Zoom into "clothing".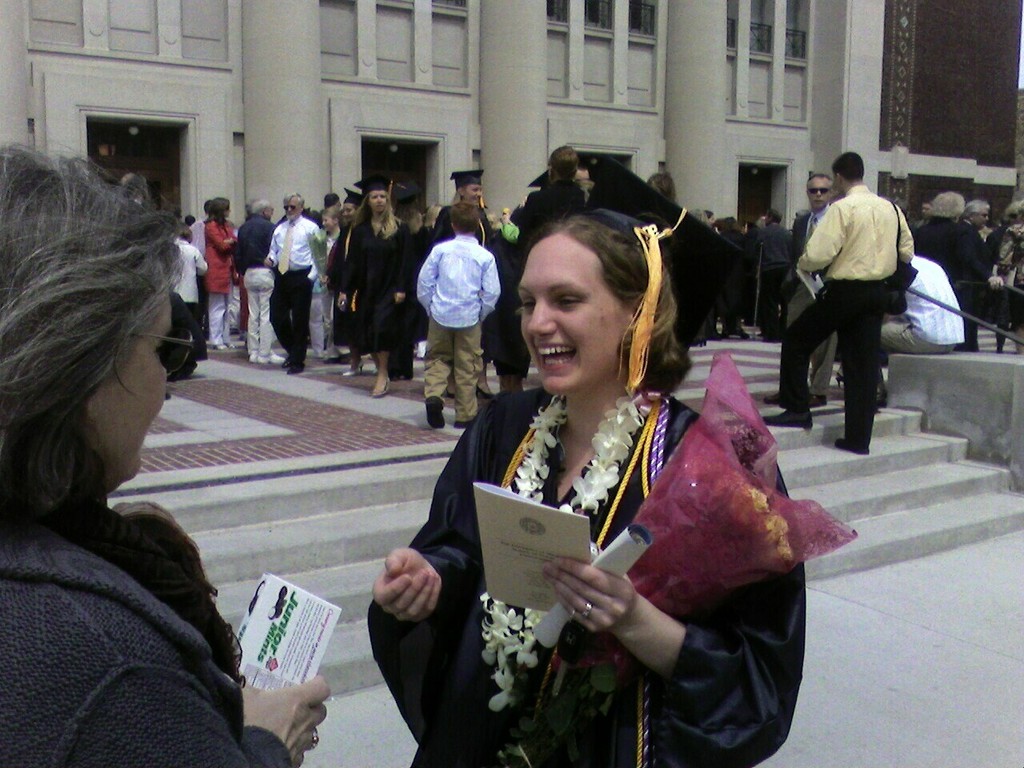
Zoom target: {"x1": 0, "y1": 476, "x2": 298, "y2": 767}.
